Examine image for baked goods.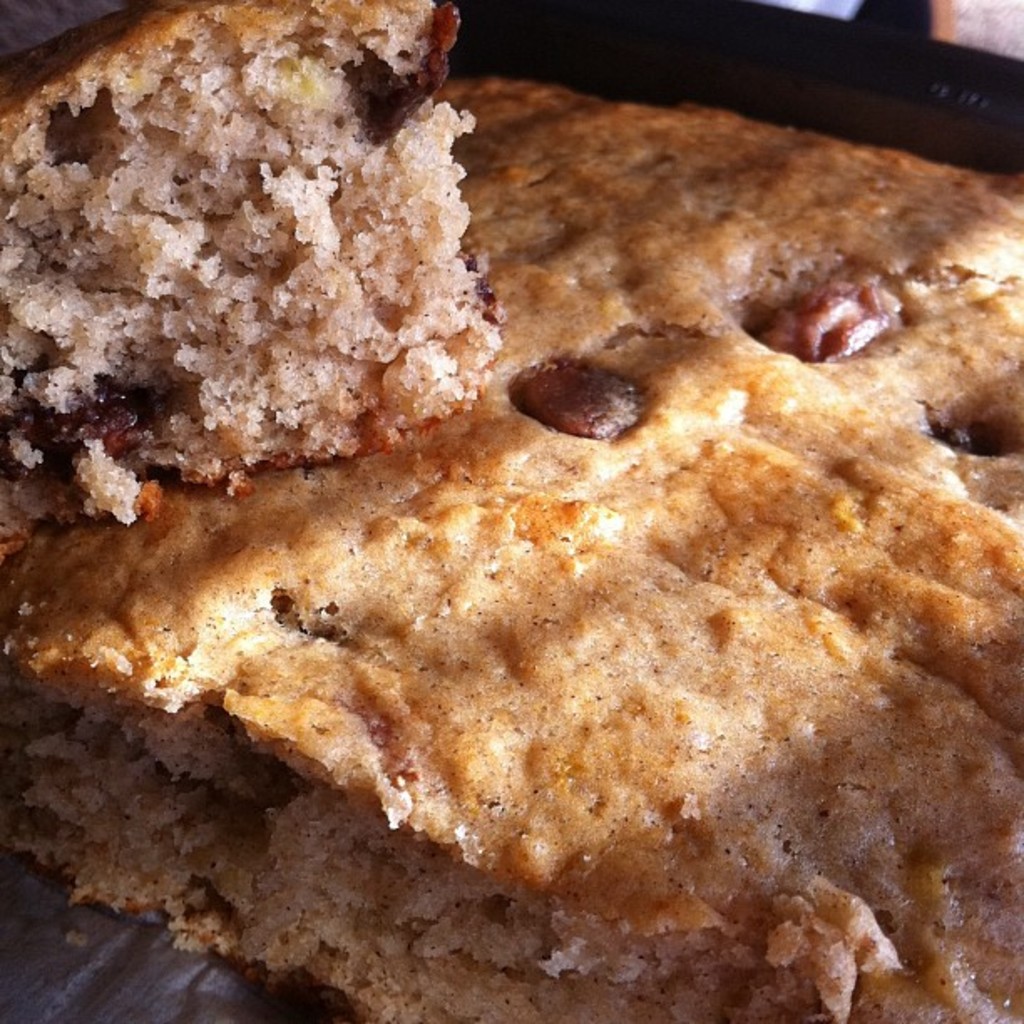
Examination result: (0,64,1022,1022).
